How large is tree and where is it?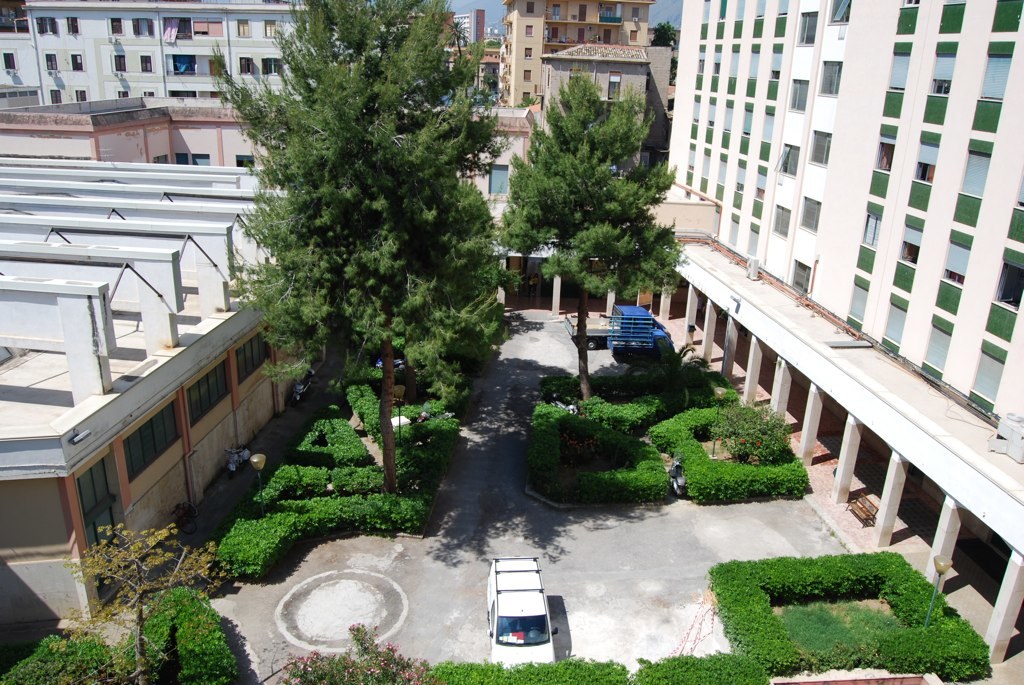
Bounding box: pyautogui.locateOnScreen(652, 15, 675, 55).
